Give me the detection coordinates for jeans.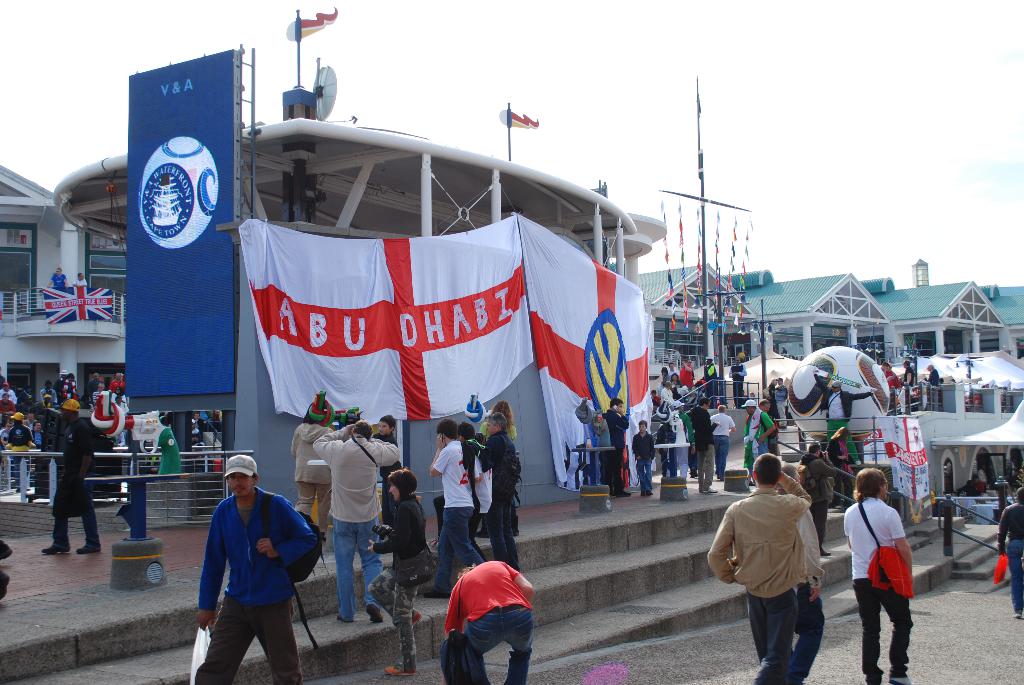
rect(717, 434, 727, 475).
